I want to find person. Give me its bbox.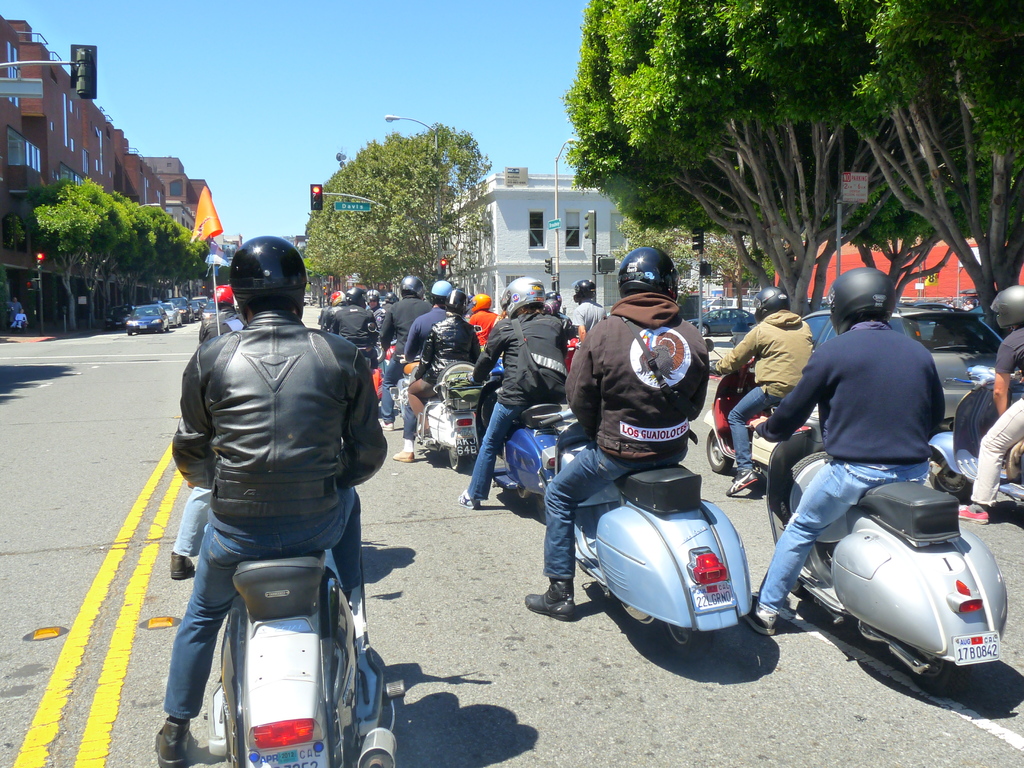
x1=7 y1=294 x2=22 y2=320.
